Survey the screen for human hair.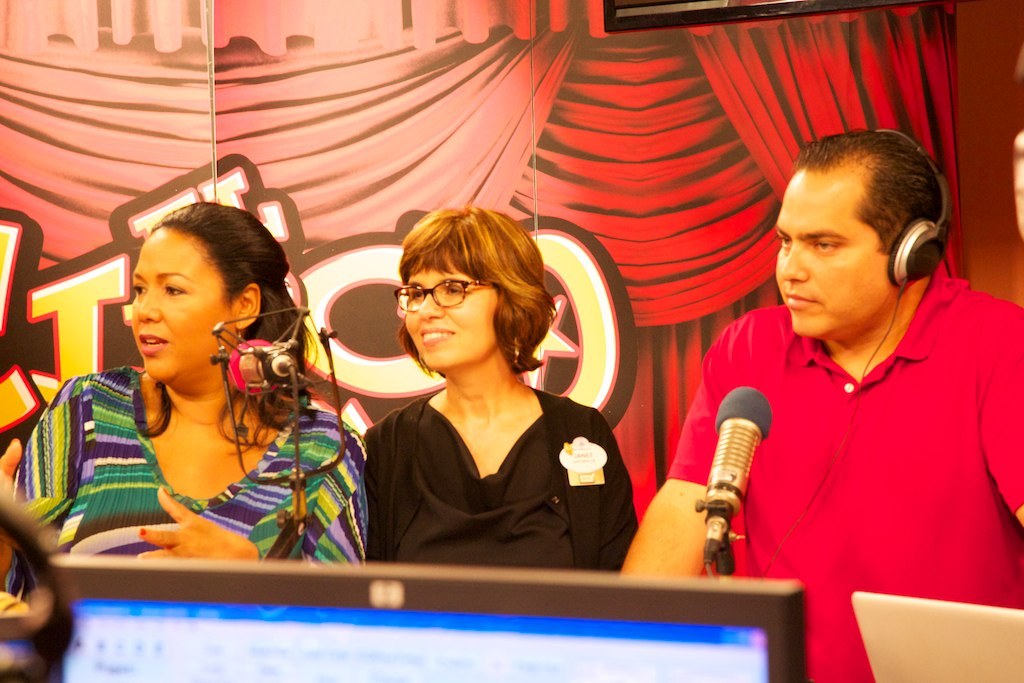
Survey found: 121 206 280 408.
